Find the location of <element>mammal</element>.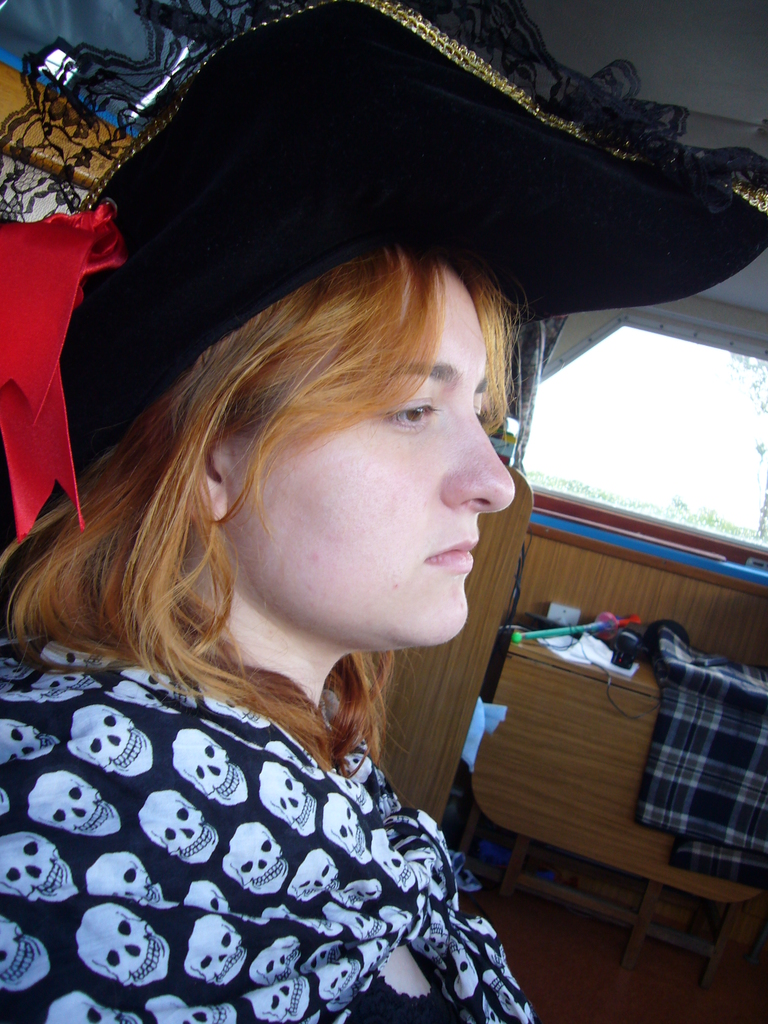
Location: x1=0 y1=135 x2=623 y2=1012.
